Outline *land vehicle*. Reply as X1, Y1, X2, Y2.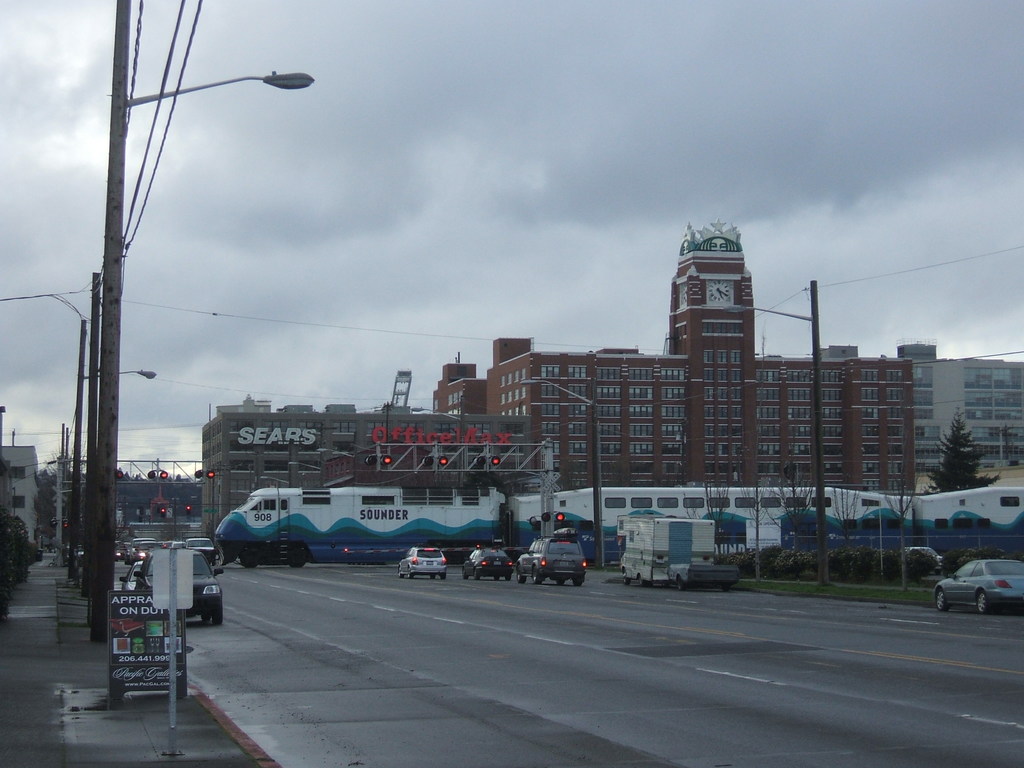
616, 515, 716, 581.
